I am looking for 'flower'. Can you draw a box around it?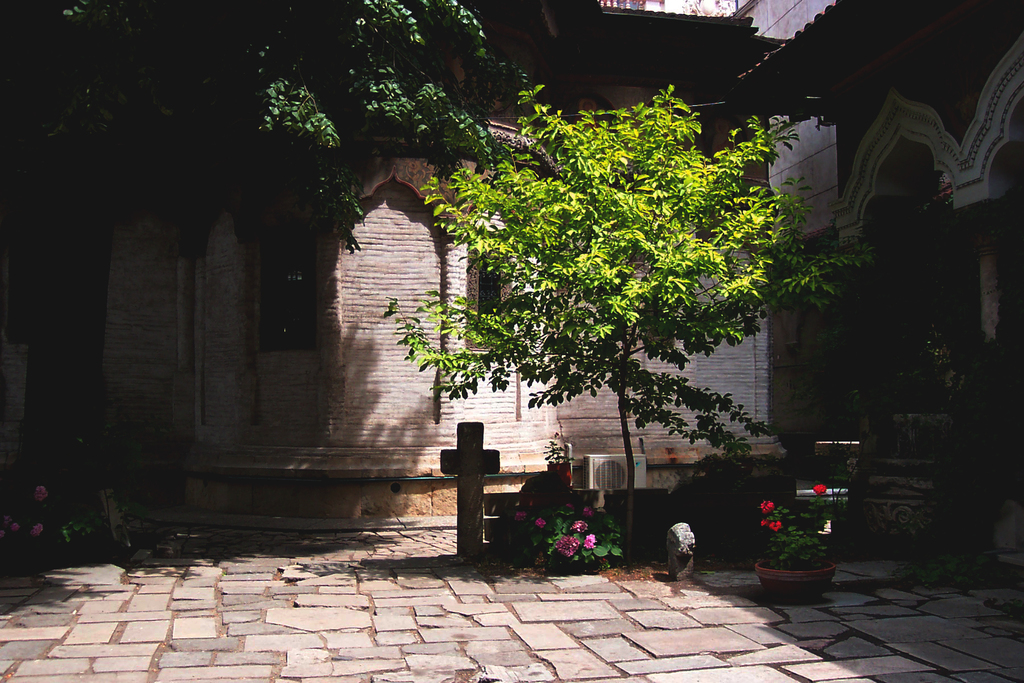
Sure, the bounding box is x1=35 y1=483 x2=50 y2=508.
